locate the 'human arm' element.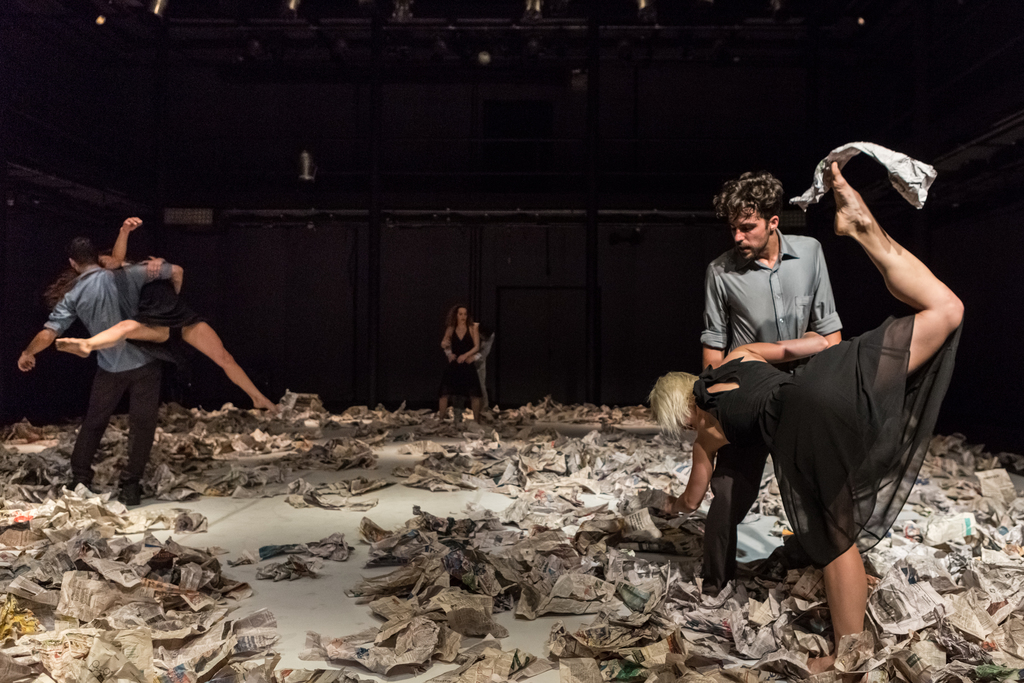
Element bbox: {"x1": 695, "y1": 249, "x2": 741, "y2": 373}.
